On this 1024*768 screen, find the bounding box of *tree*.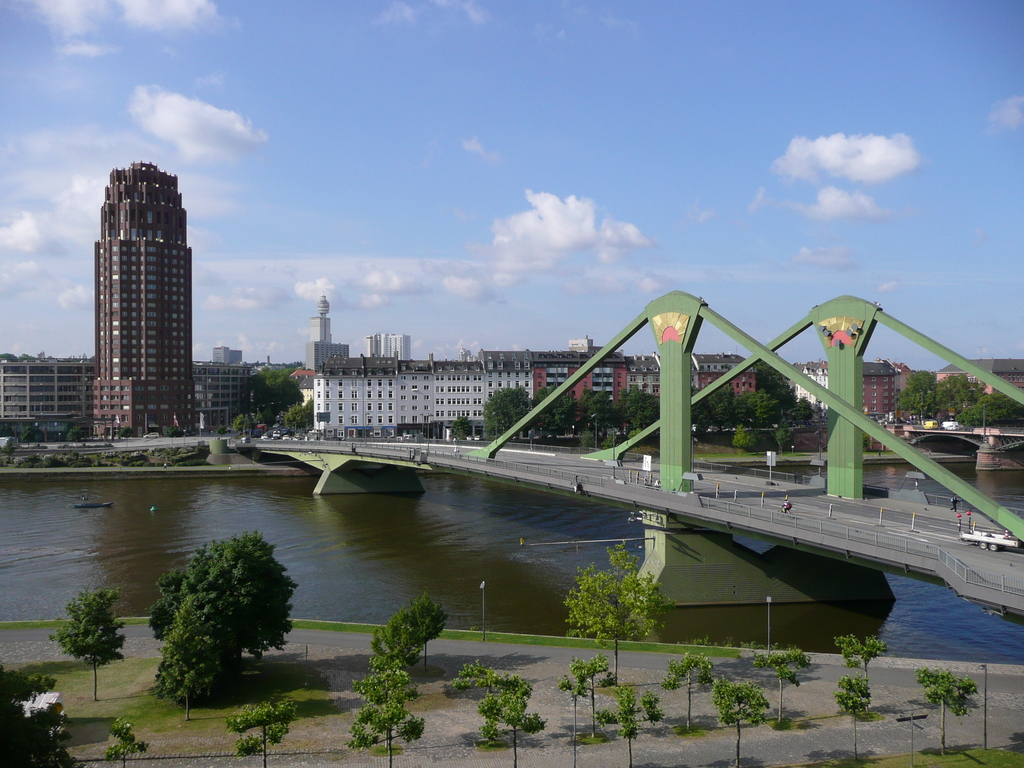
Bounding box: x1=237, y1=413, x2=267, y2=440.
